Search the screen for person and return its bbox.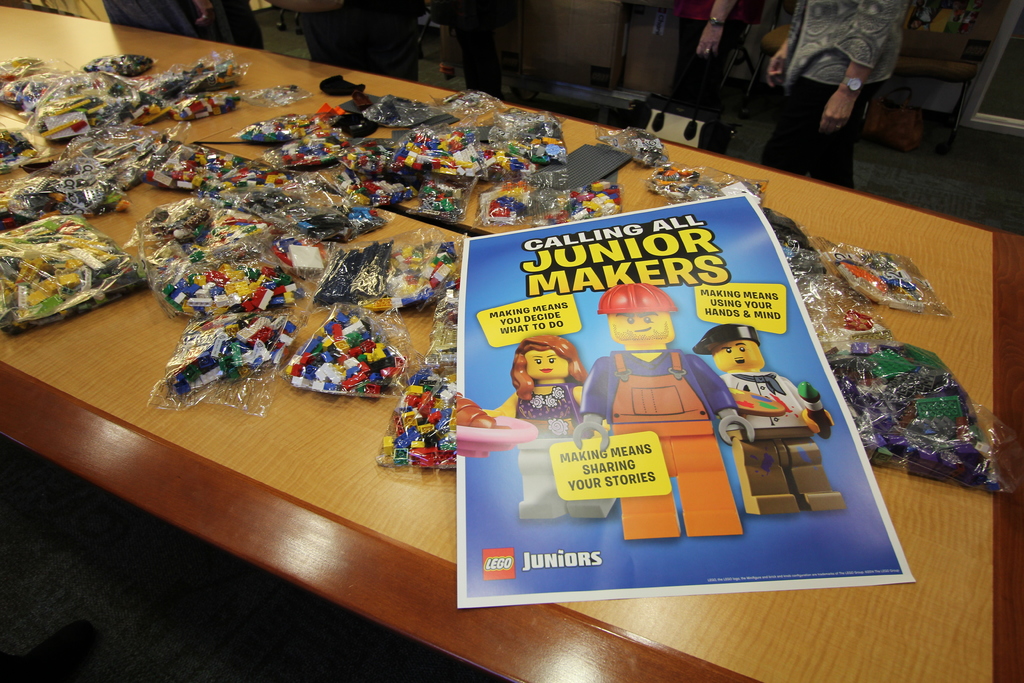
Found: select_region(754, 0, 919, 186).
